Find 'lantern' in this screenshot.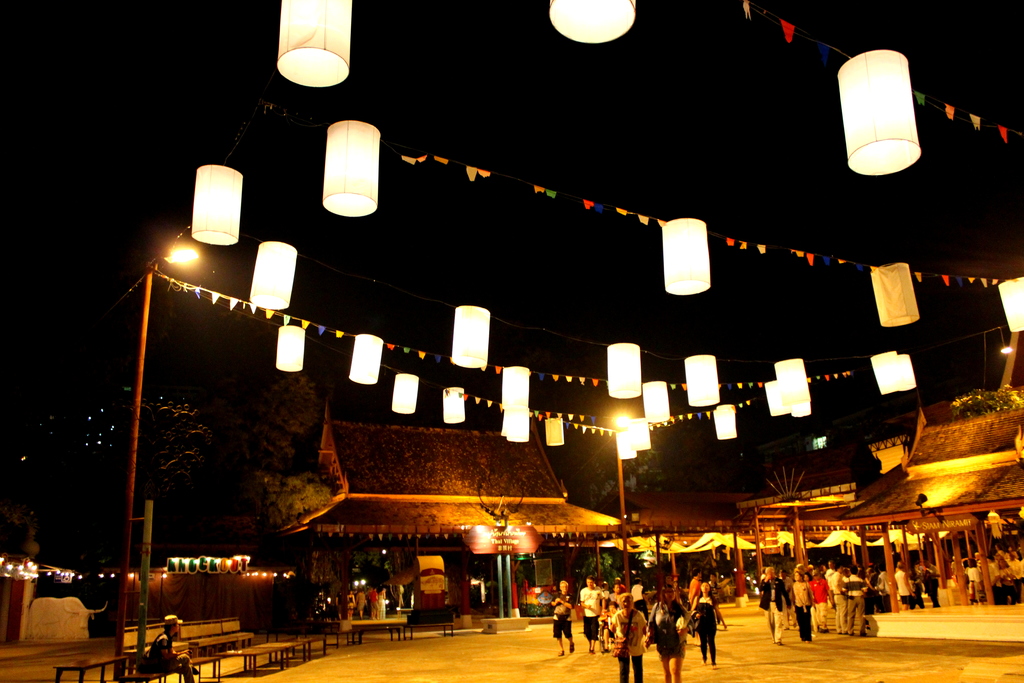
The bounding box for 'lantern' is bbox(619, 432, 635, 460).
